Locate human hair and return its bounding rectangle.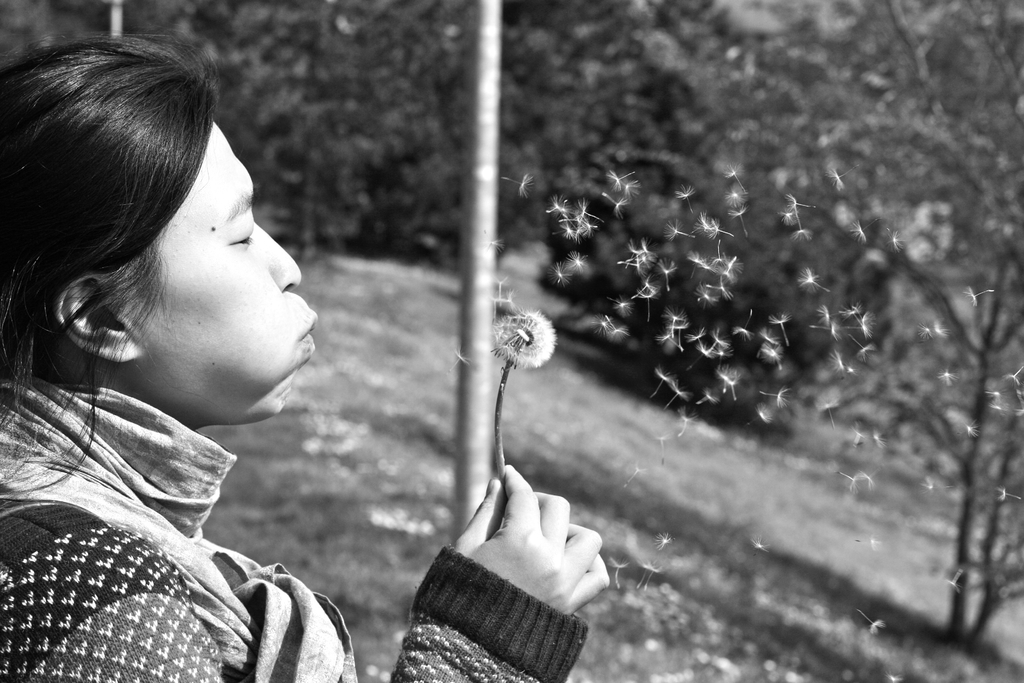
bbox(13, 26, 212, 410).
